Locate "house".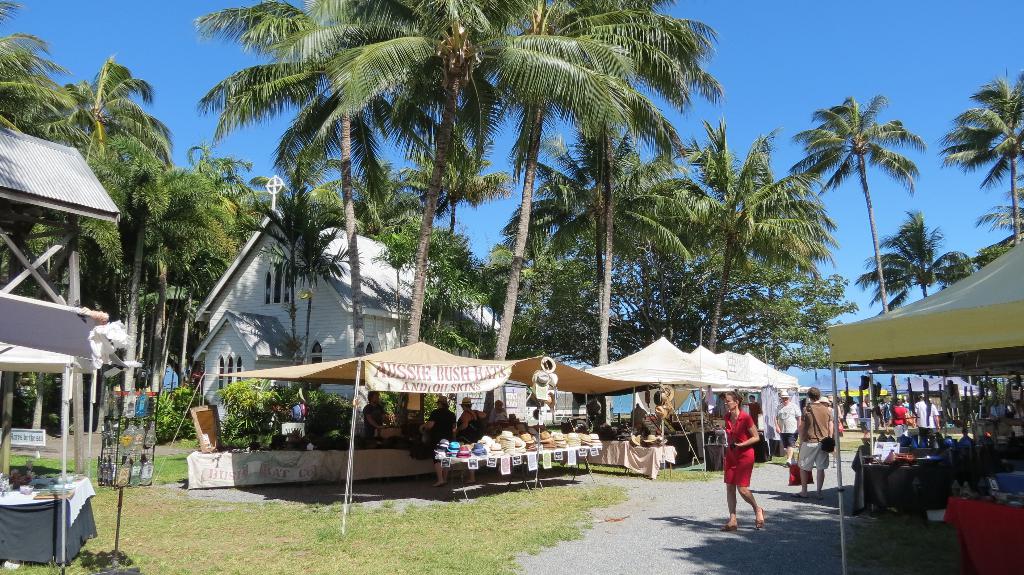
Bounding box: crop(191, 173, 503, 432).
